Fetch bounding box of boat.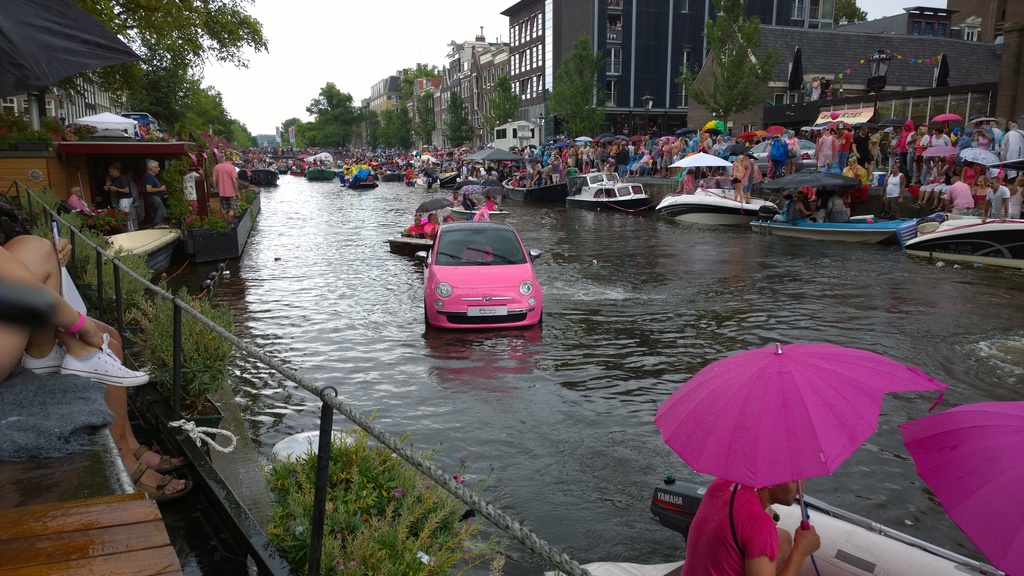
Bbox: 758,189,911,235.
